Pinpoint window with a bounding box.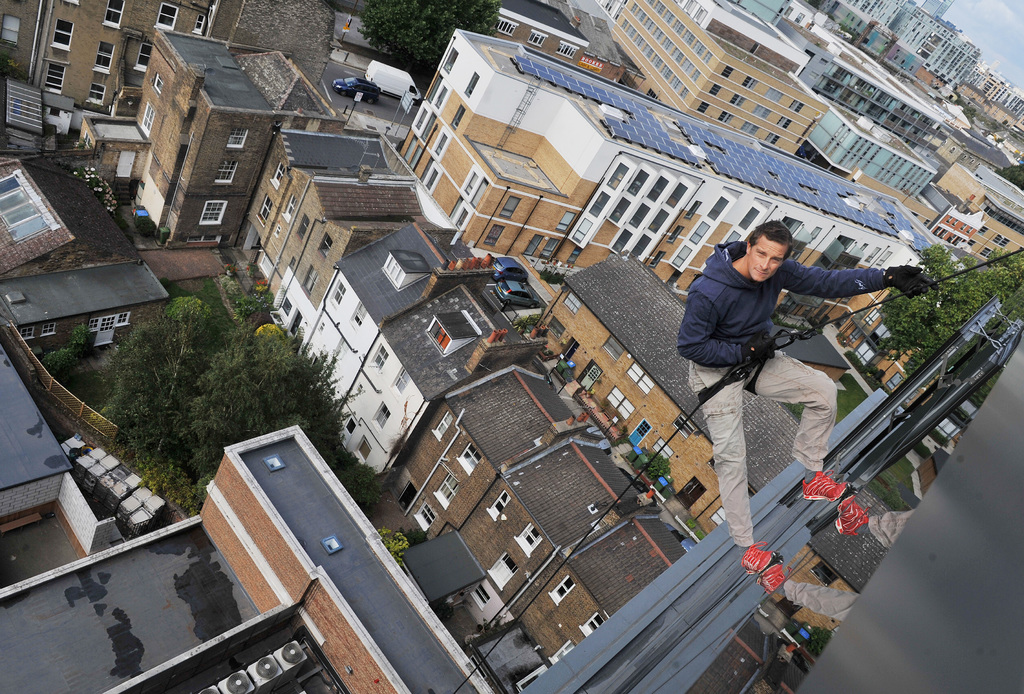
(left=416, top=501, right=435, bottom=528).
